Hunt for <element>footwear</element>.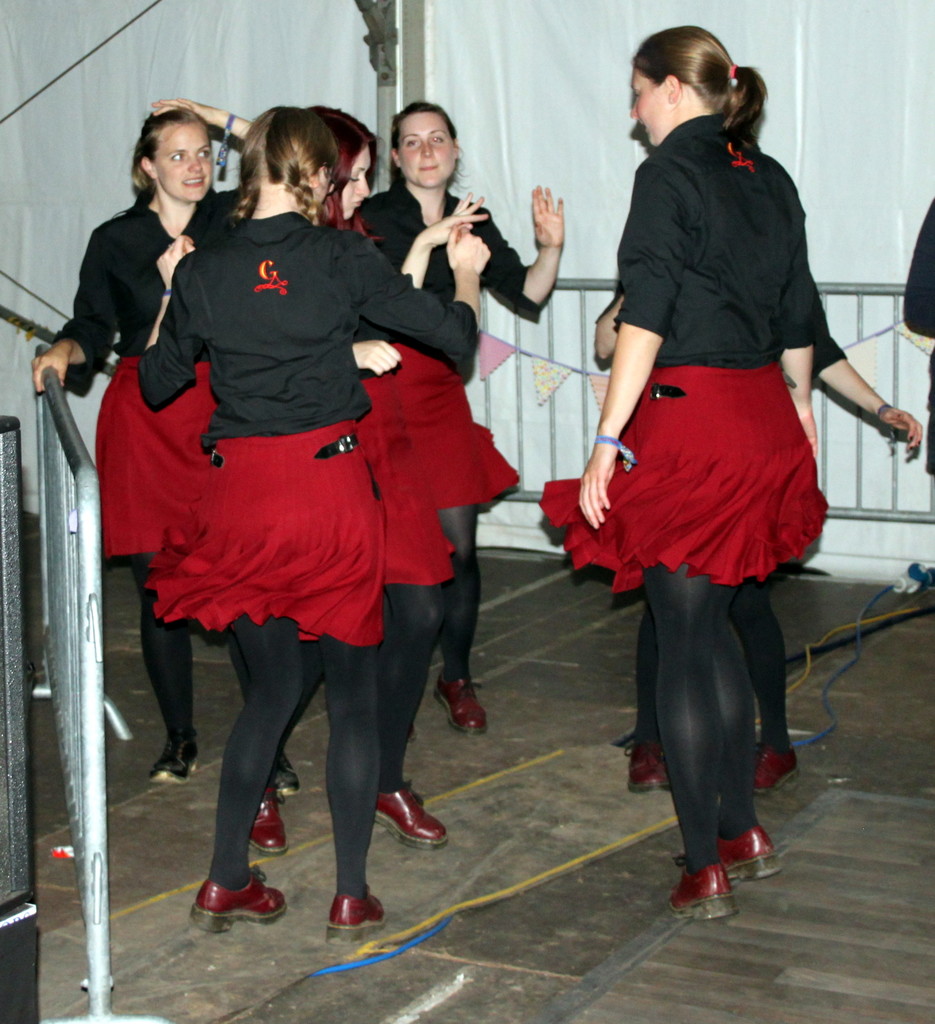
Hunted down at box=[376, 778, 452, 851].
